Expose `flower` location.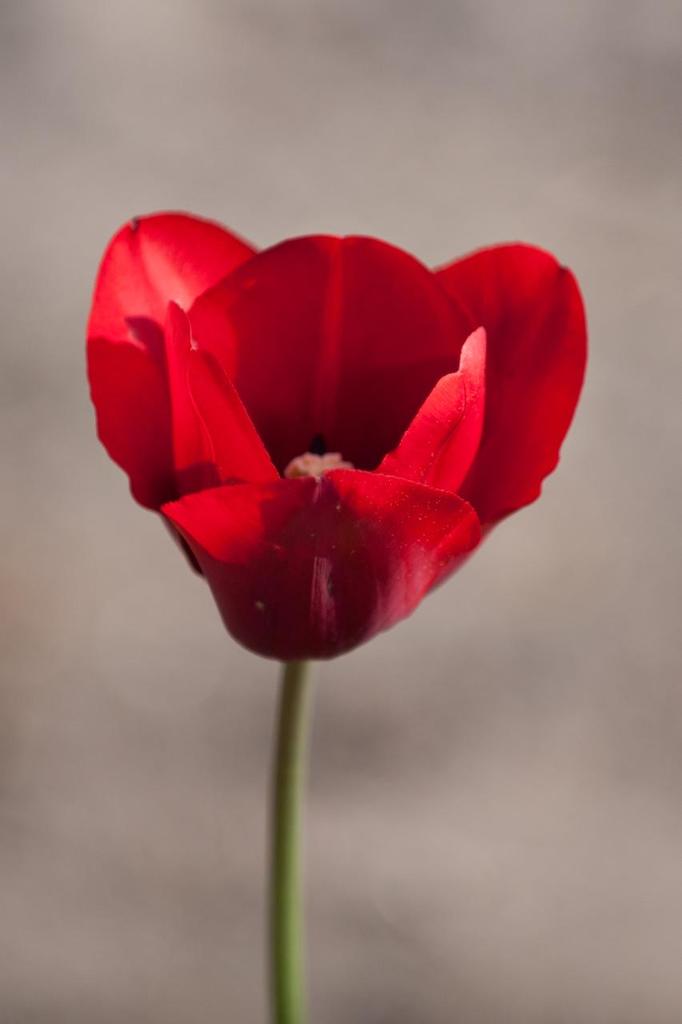
Exposed at (102,218,548,704).
